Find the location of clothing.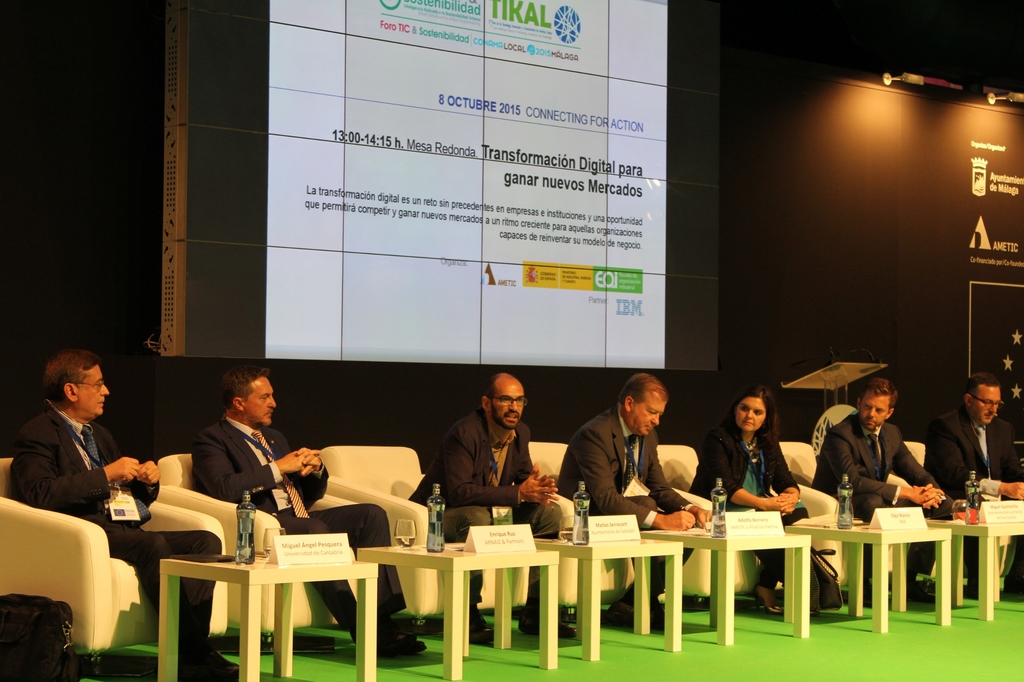
Location: 556, 406, 698, 597.
